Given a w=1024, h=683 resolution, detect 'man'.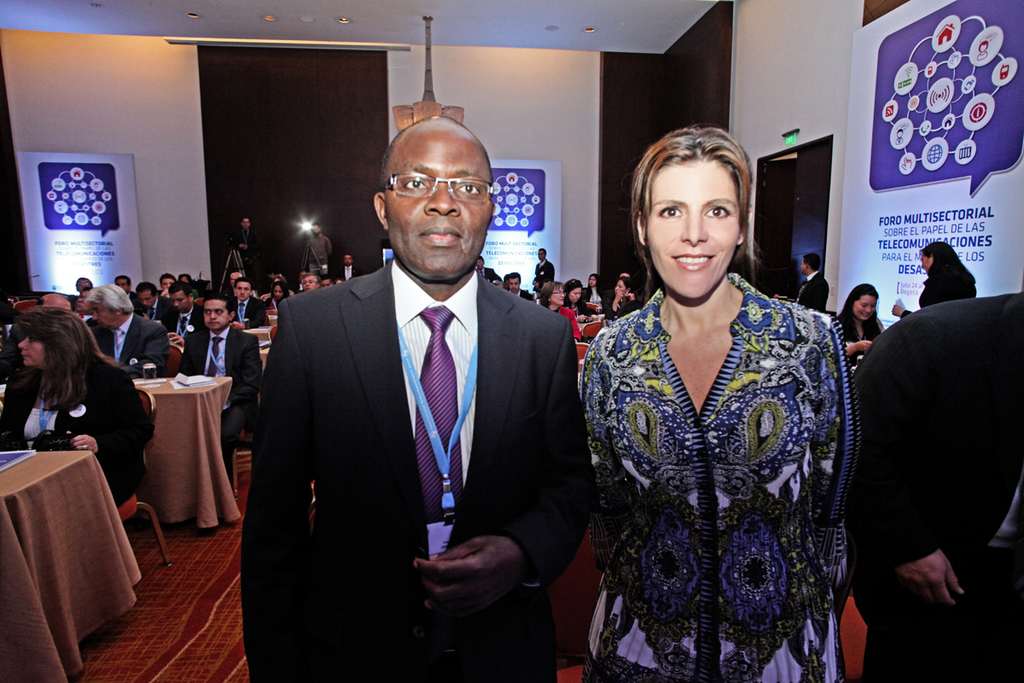
bbox(74, 272, 94, 295).
